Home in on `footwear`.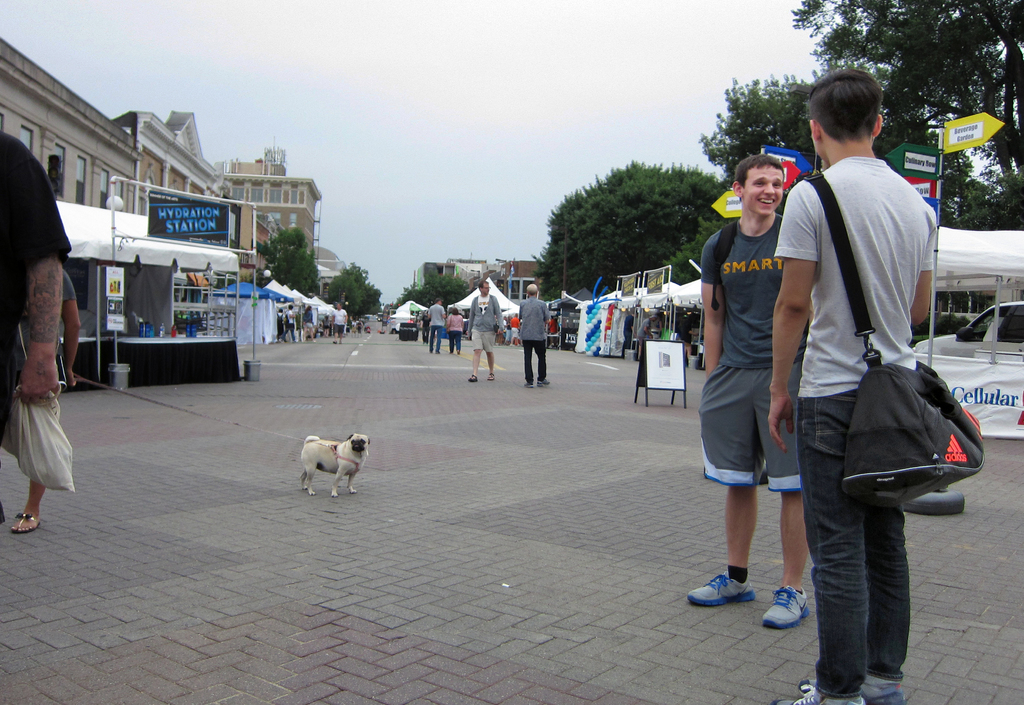
Homed in at <bbox>11, 515, 40, 537</bbox>.
